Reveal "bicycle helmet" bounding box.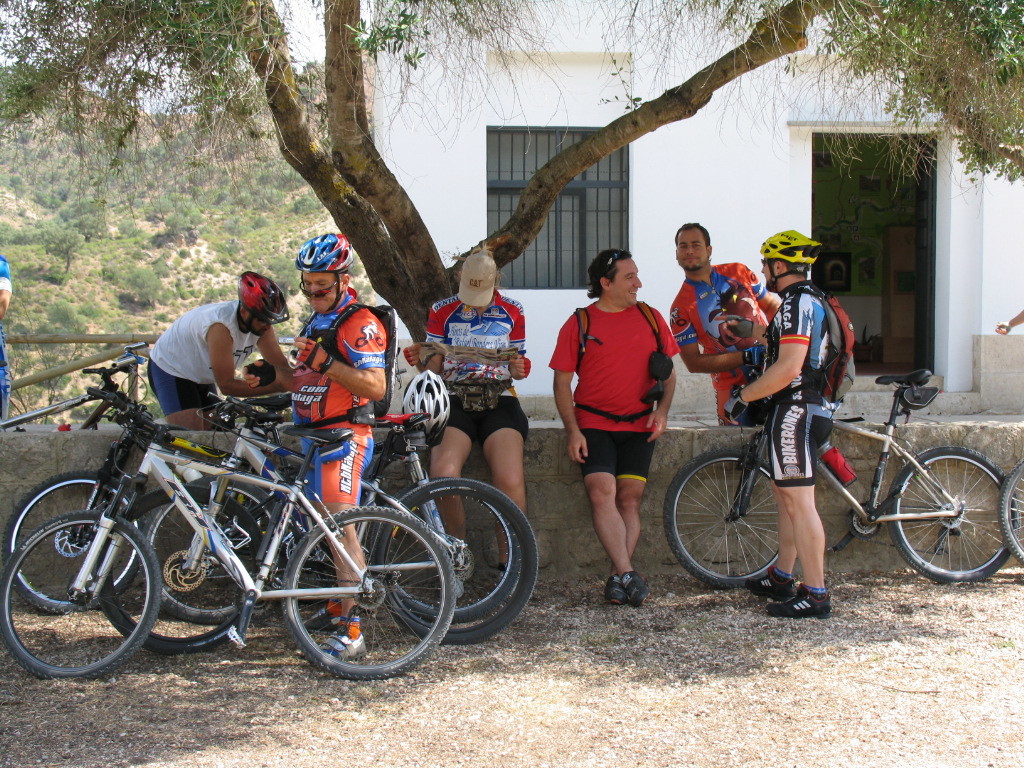
Revealed: bbox(400, 368, 448, 449).
